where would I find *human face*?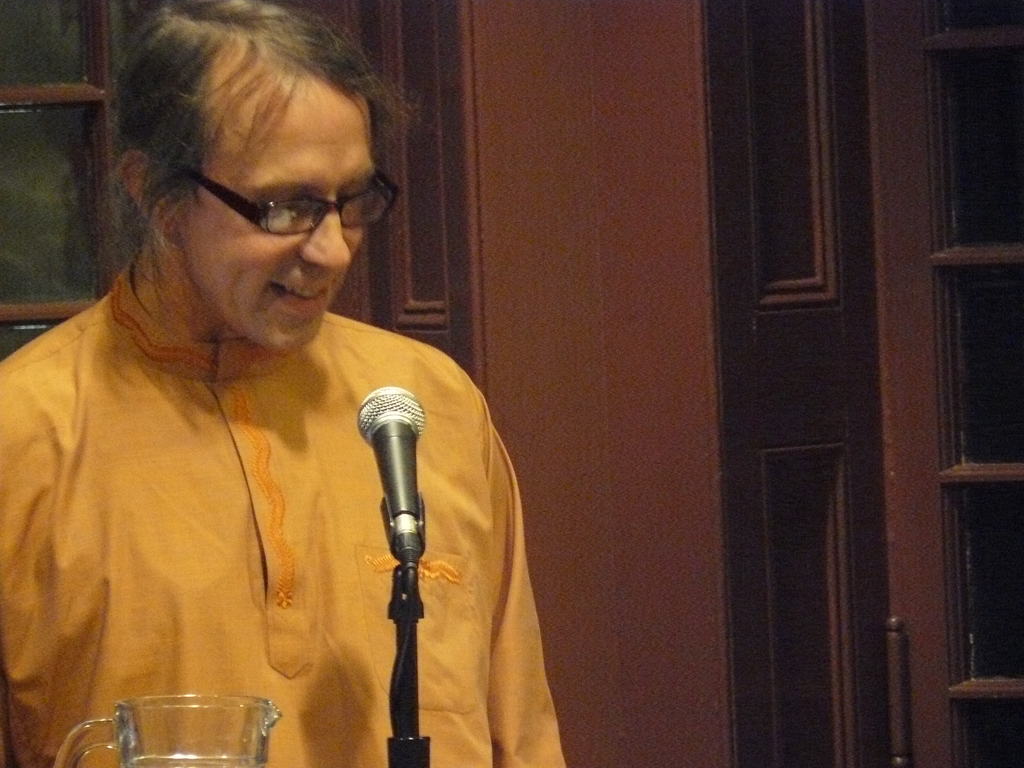
At 186/93/376/356.
